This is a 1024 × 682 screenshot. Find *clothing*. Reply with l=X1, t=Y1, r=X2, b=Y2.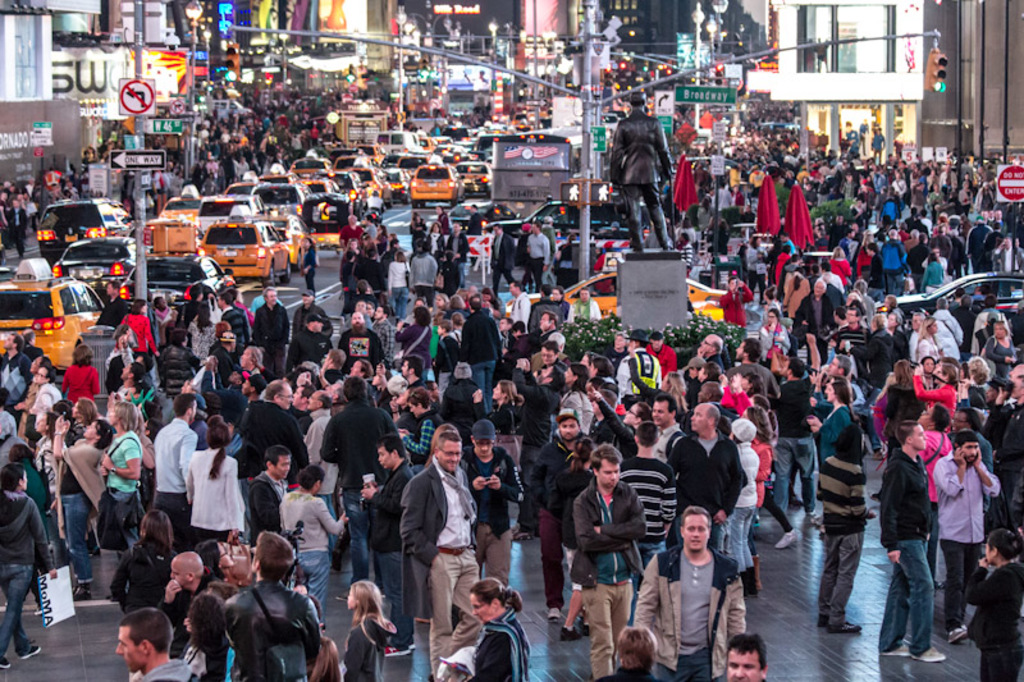
l=492, t=228, r=512, b=288.
